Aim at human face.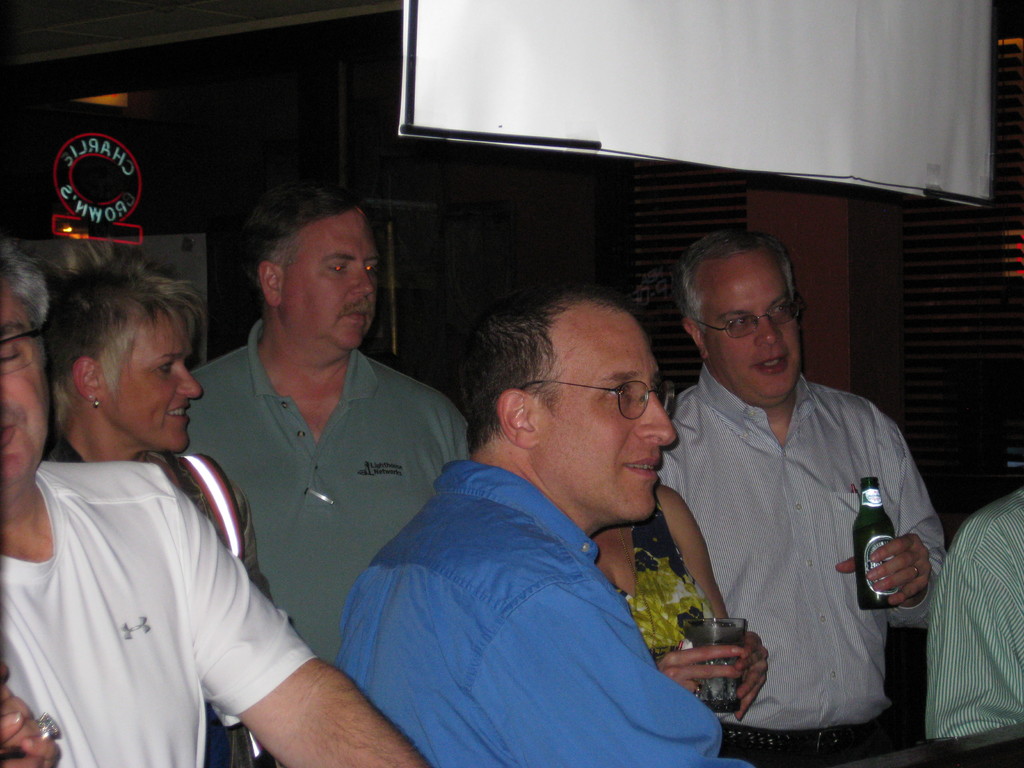
Aimed at (0, 283, 51, 495).
